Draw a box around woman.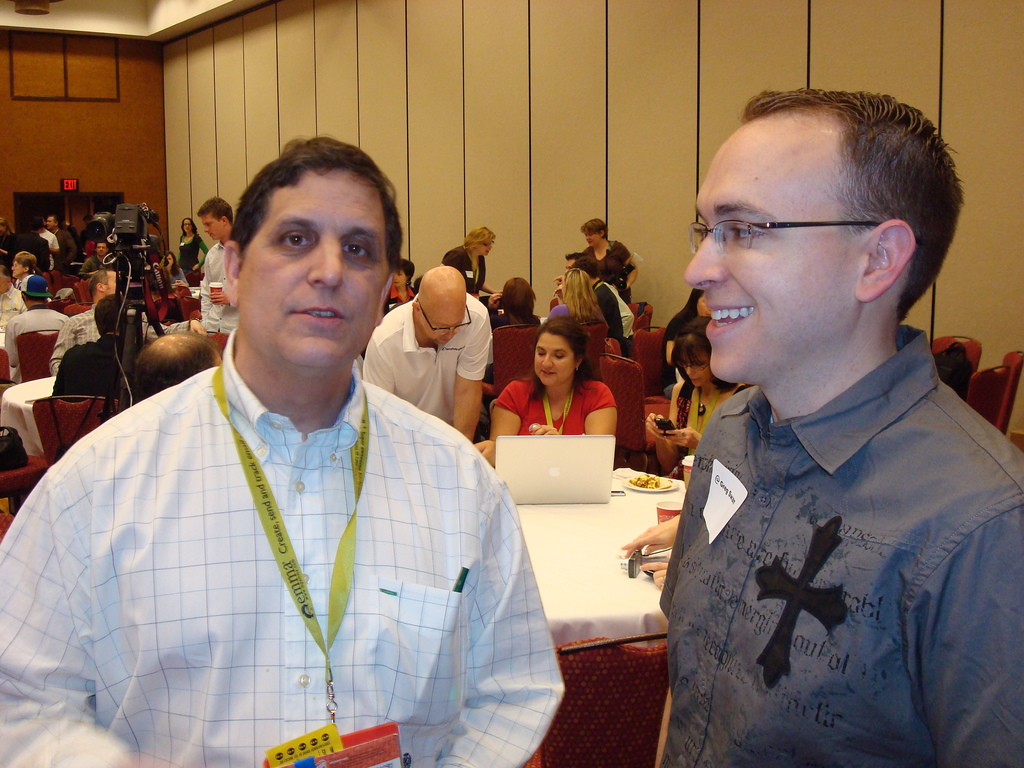
region(439, 219, 504, 287).
